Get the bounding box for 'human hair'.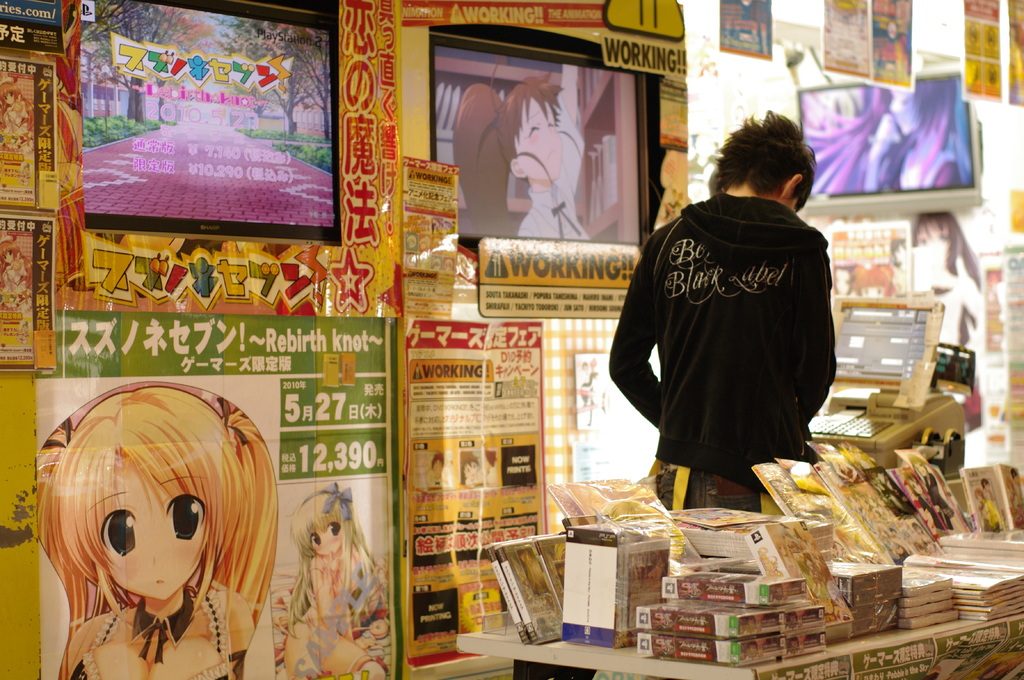
<region>42, 395, 269, 651</region>.
